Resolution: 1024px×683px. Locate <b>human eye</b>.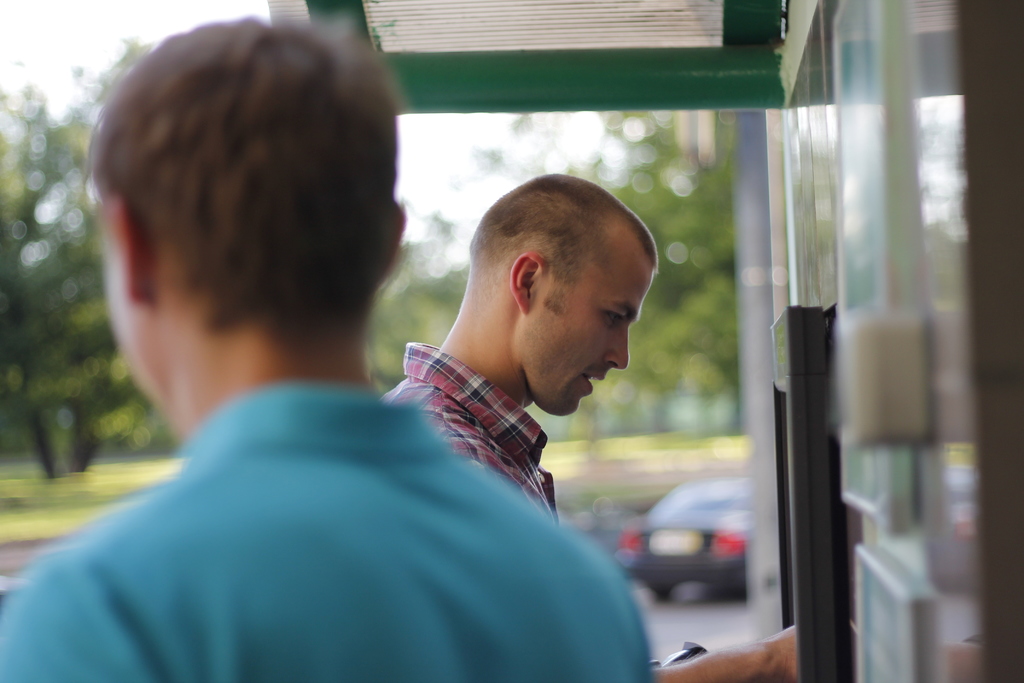
(600, 308, 627, 326).
